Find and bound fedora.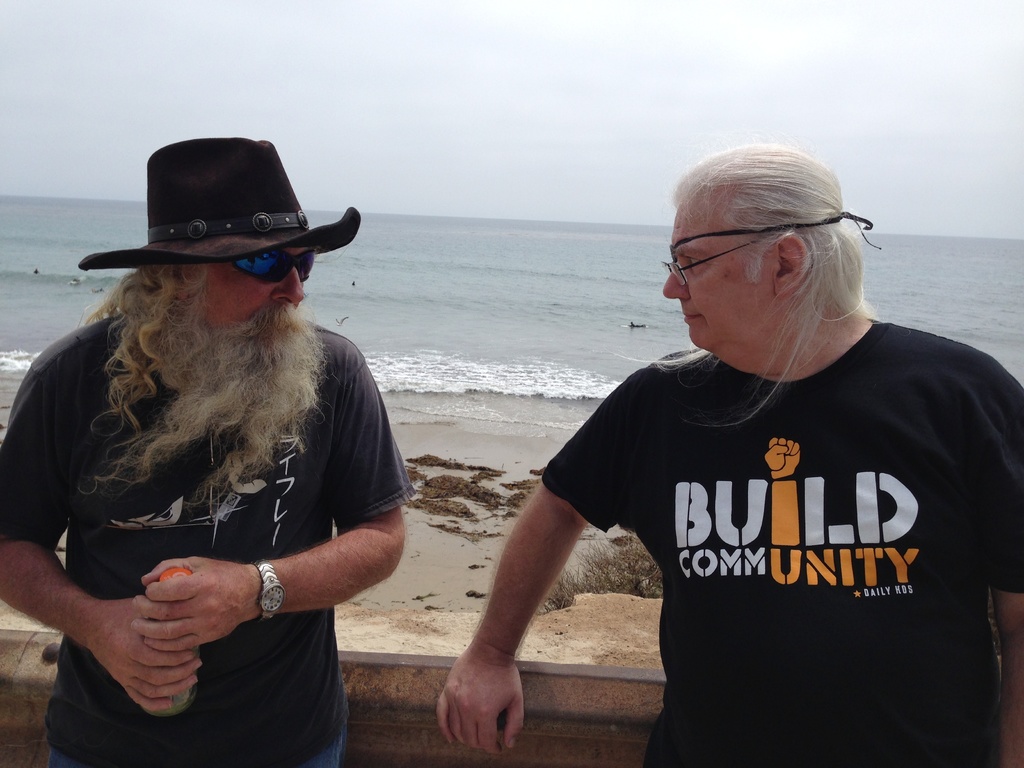
Bound: box(99, 136, 349, 309).
